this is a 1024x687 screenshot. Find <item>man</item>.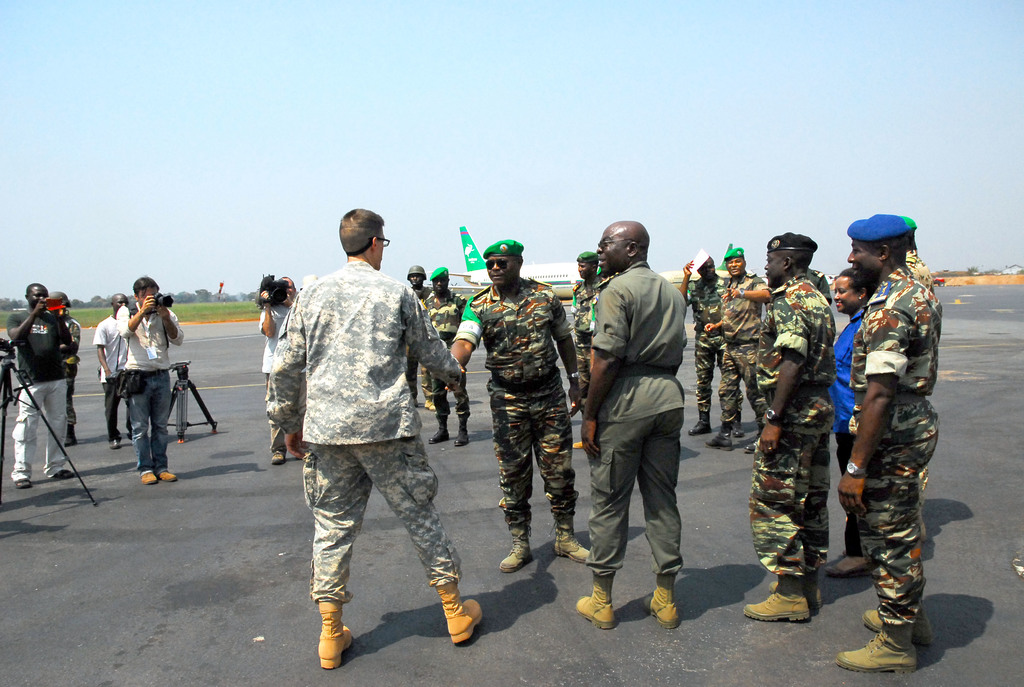
Bounding box: [834,210,942,675].
